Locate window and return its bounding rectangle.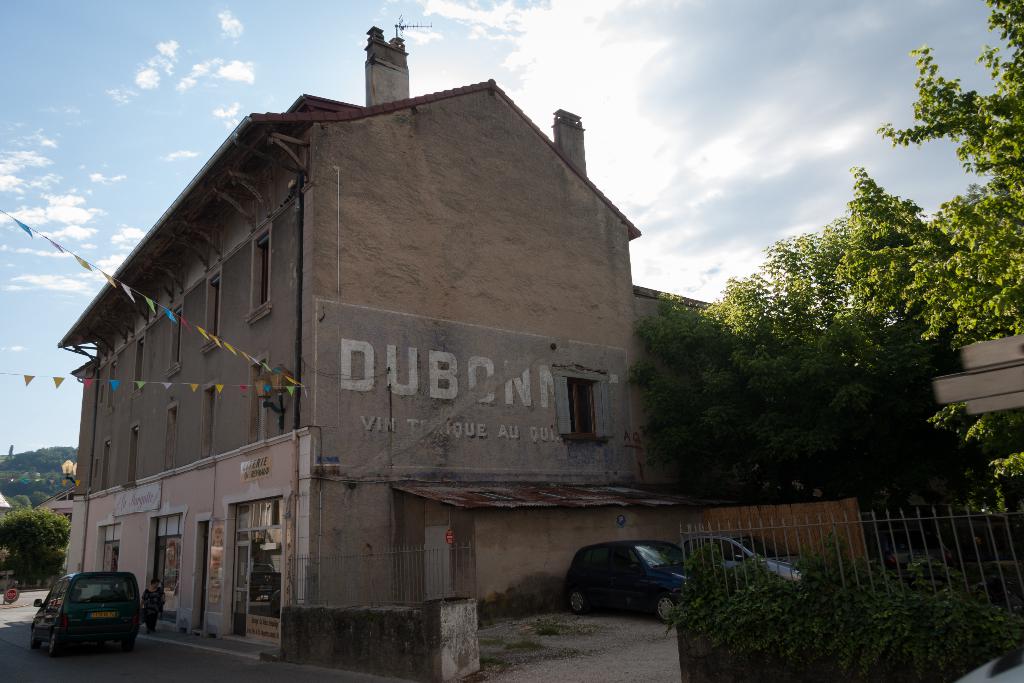
locate(164, 400, 177, 474).
